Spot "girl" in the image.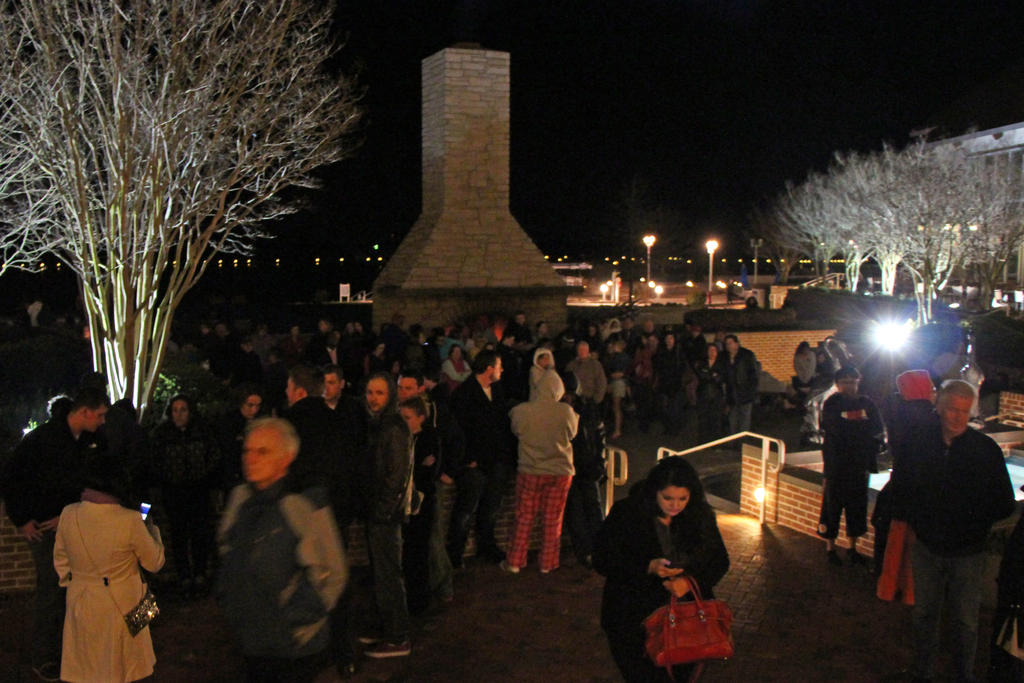
"girl" found at {"x1": 384, "y1": 359, "x2": 404, "y2": 382}.
